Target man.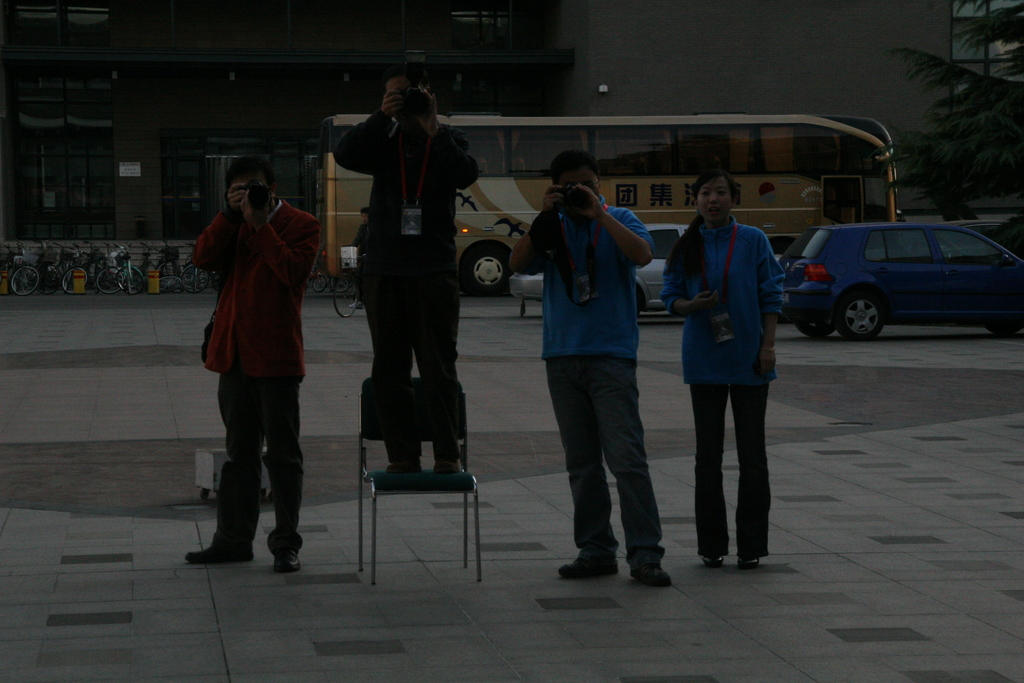
Target region: (332,51,483,474).
